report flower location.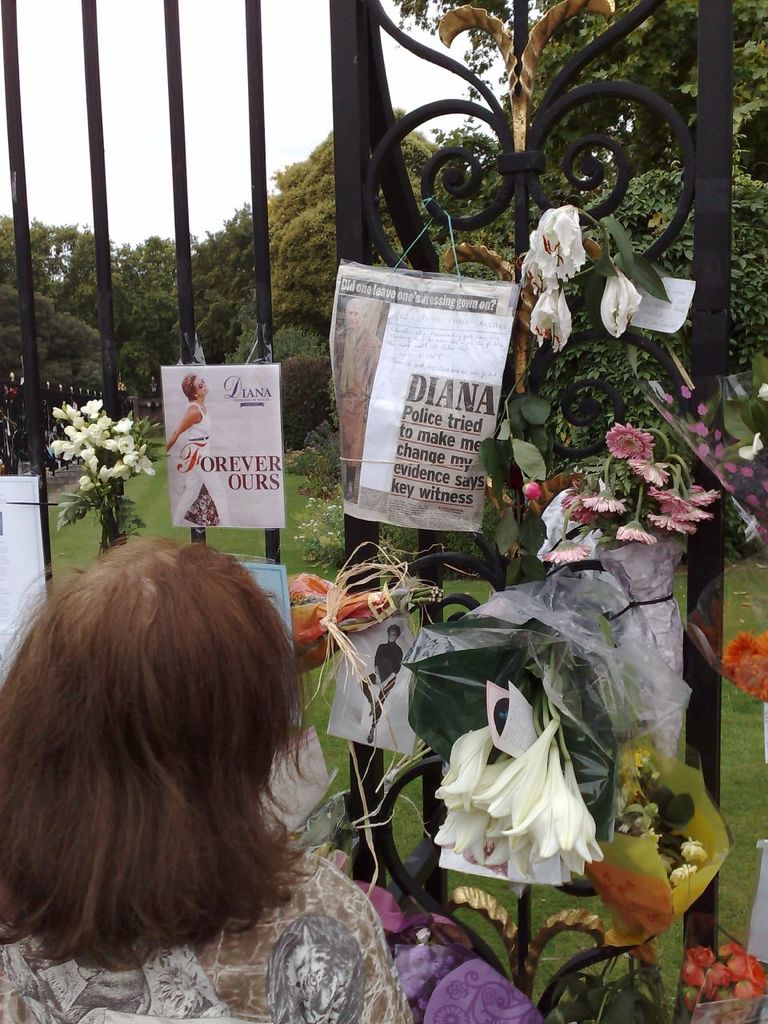
Report: {"x1": 524, "y1": 279, "x2": 602, "y2": 357}.
